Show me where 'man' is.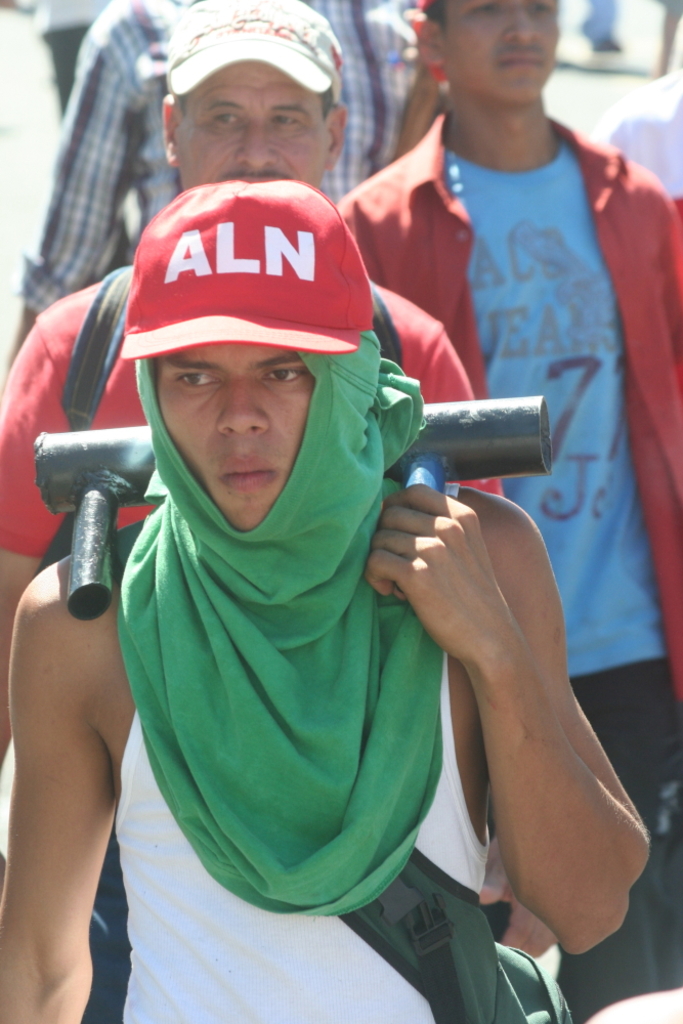
'man' is at region(0, 0, 503, 765).
